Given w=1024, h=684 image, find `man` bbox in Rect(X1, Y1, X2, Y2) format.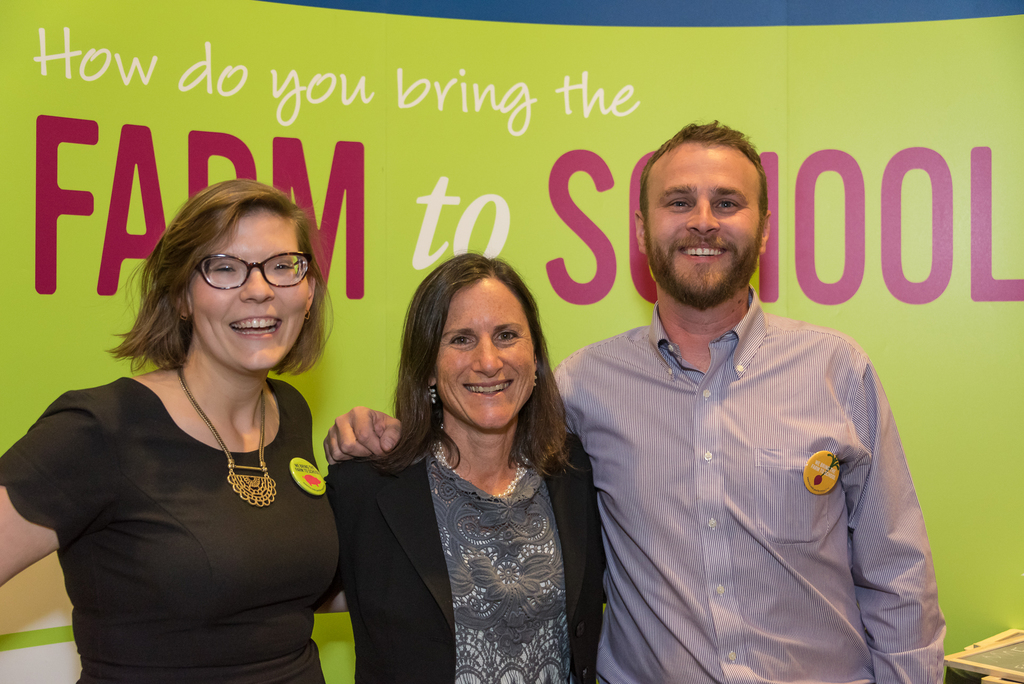
Rect(322, 118, 946, 683).
